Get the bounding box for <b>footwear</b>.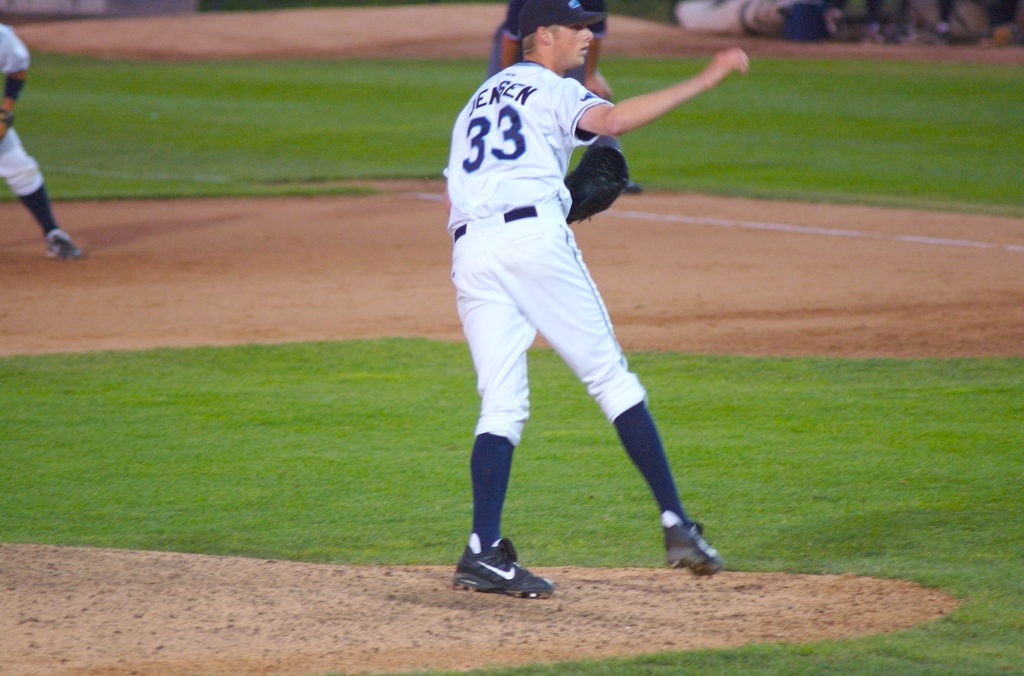
43,231,84,257.
